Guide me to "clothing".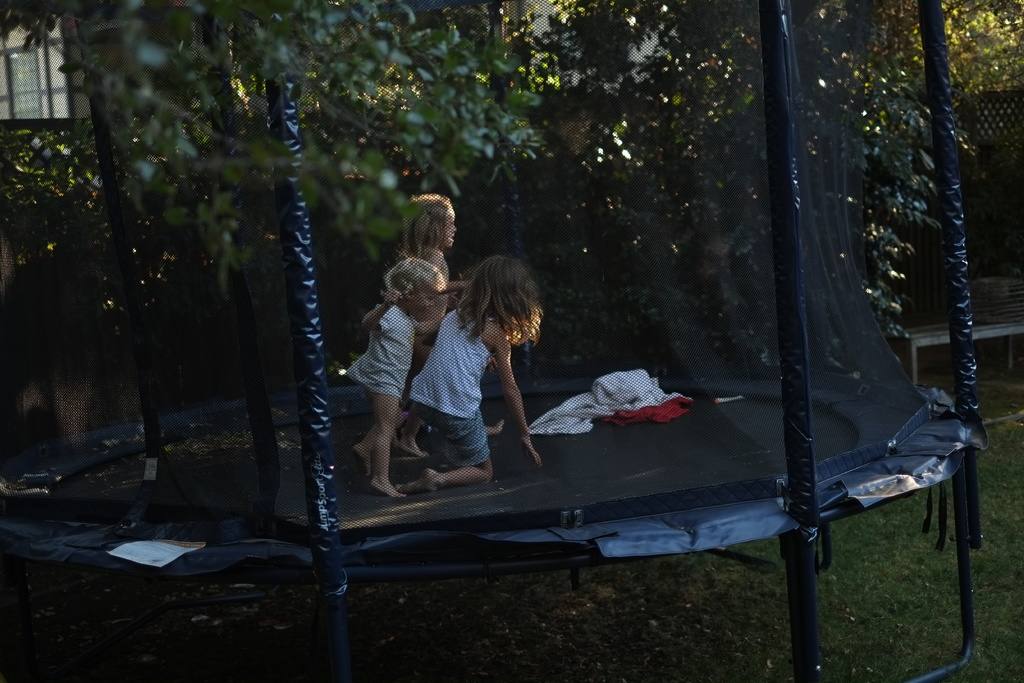
Guidance: 348/306/411/403.
